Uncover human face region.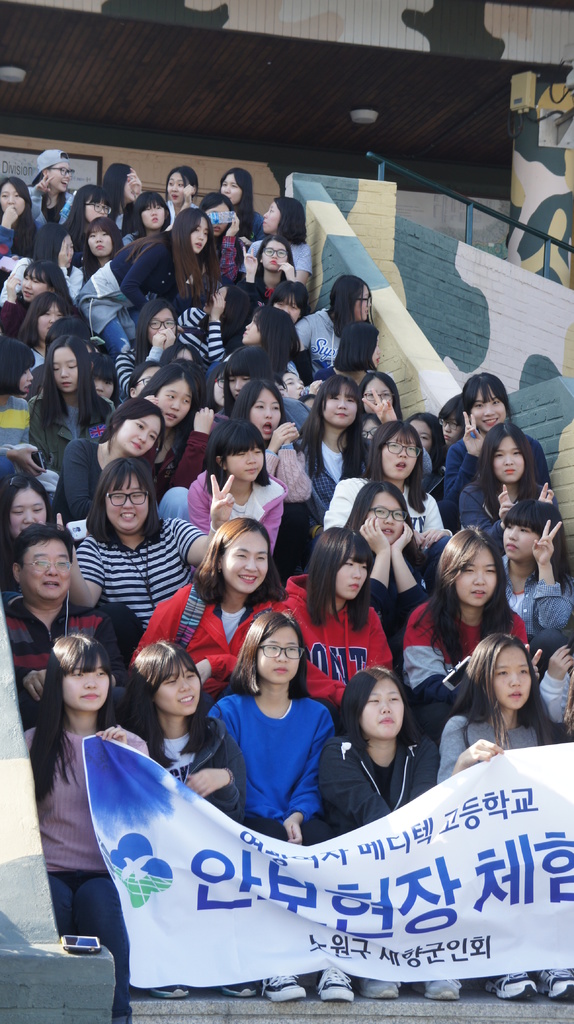
Uncovered: <region>256, 628, 298, 684</region>.
